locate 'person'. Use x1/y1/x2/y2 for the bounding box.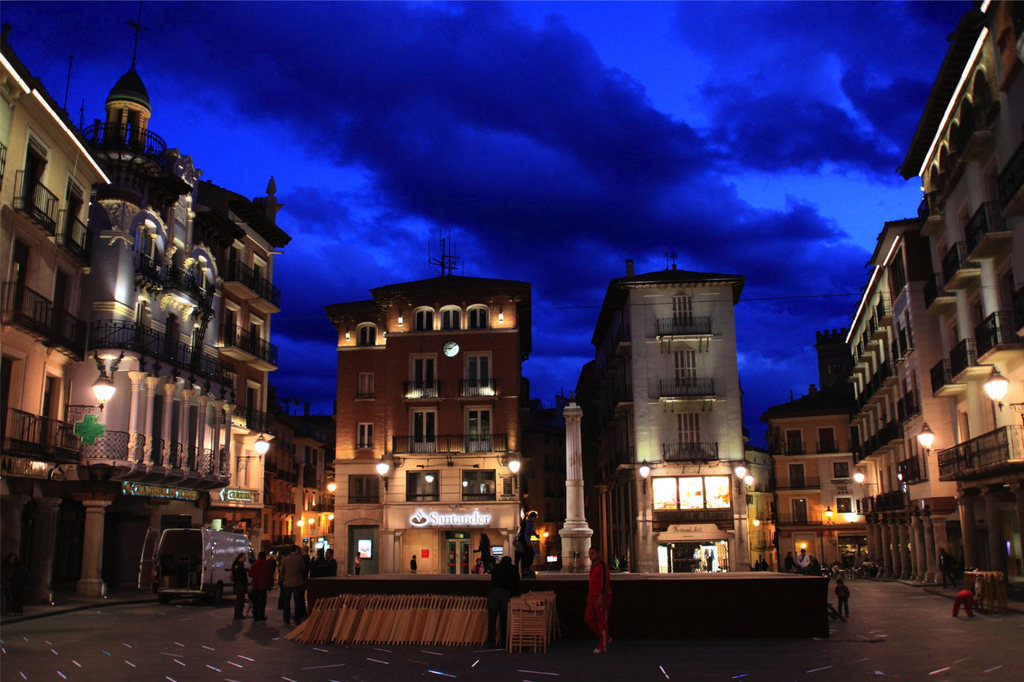
474/561/483/574.
